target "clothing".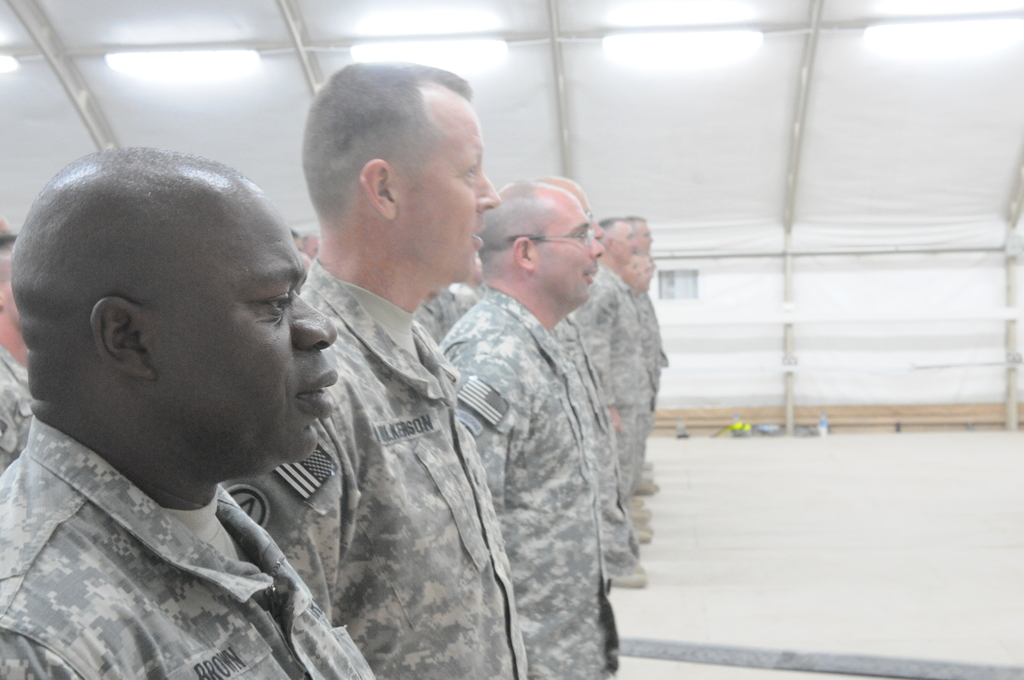
Target region: {"left": 252, "top": 179, "right": 543, "bottom": 675}.
